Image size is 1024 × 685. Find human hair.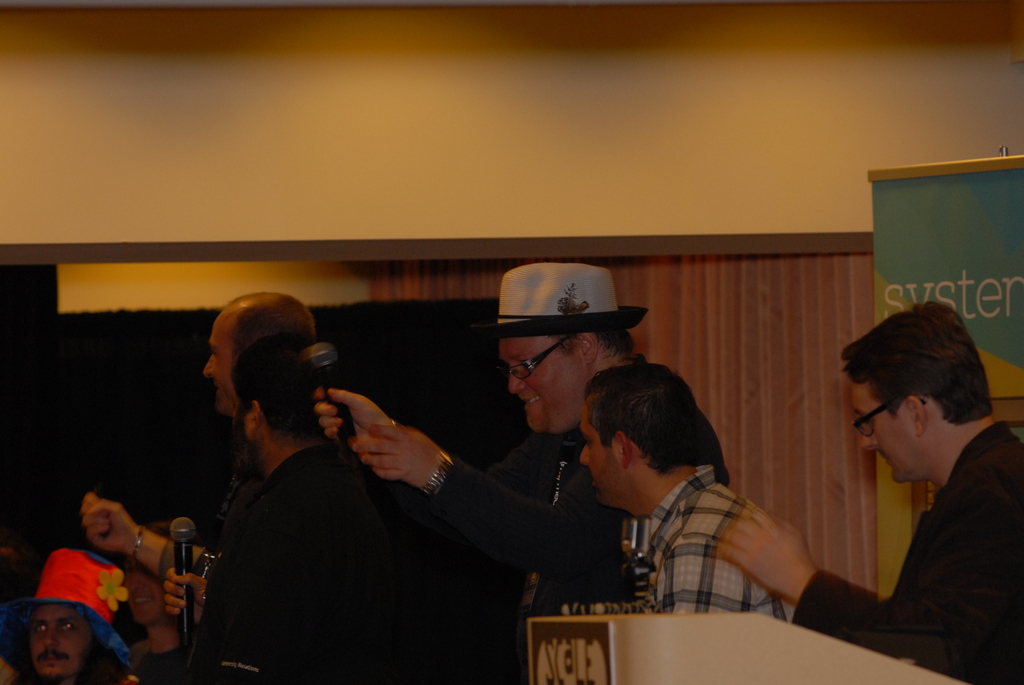
rect(228, 336, 323, 439).
